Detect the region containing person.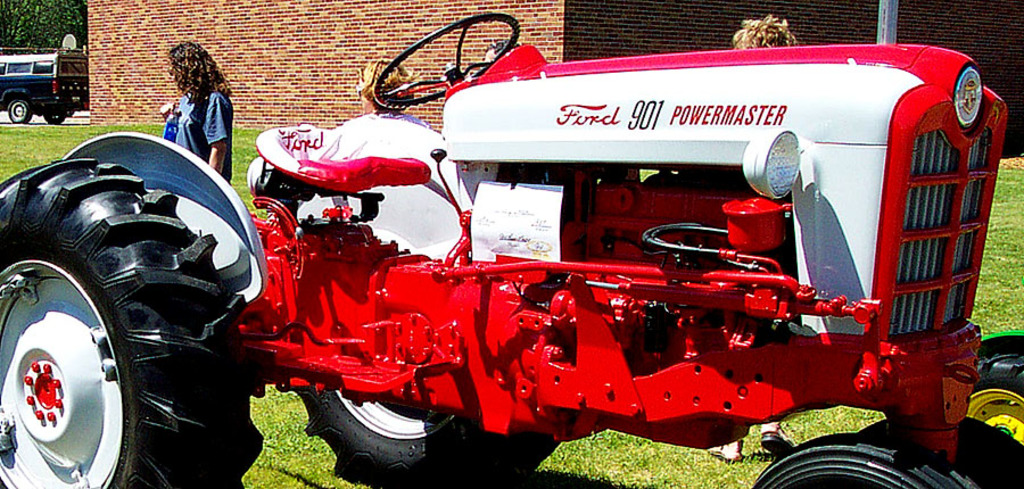
BBox(159, 45, 239, 194).
